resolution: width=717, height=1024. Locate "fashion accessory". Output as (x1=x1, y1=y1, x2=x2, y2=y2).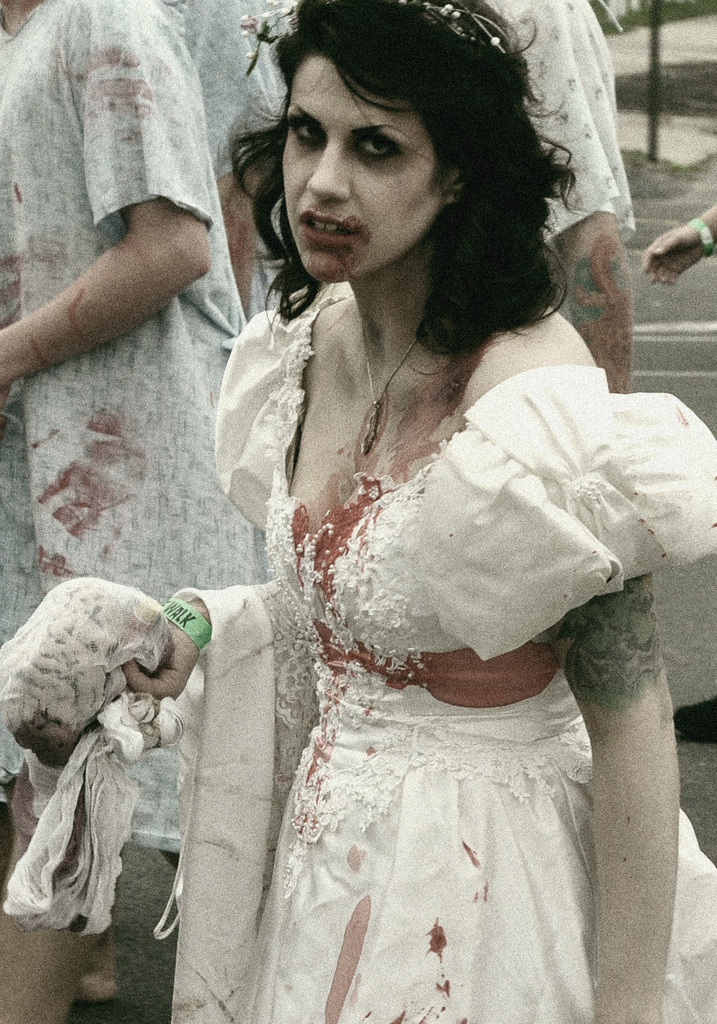
(x1=241, y1=0, x2=310, y2=63).
